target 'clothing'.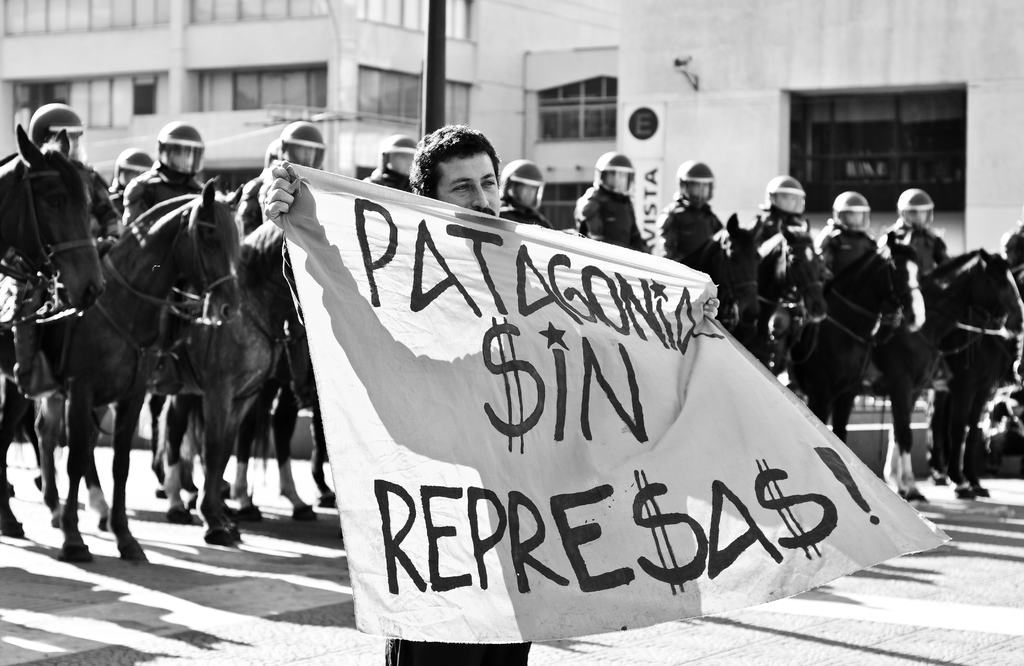
Target region: detection(122, 164, 207, 225).
